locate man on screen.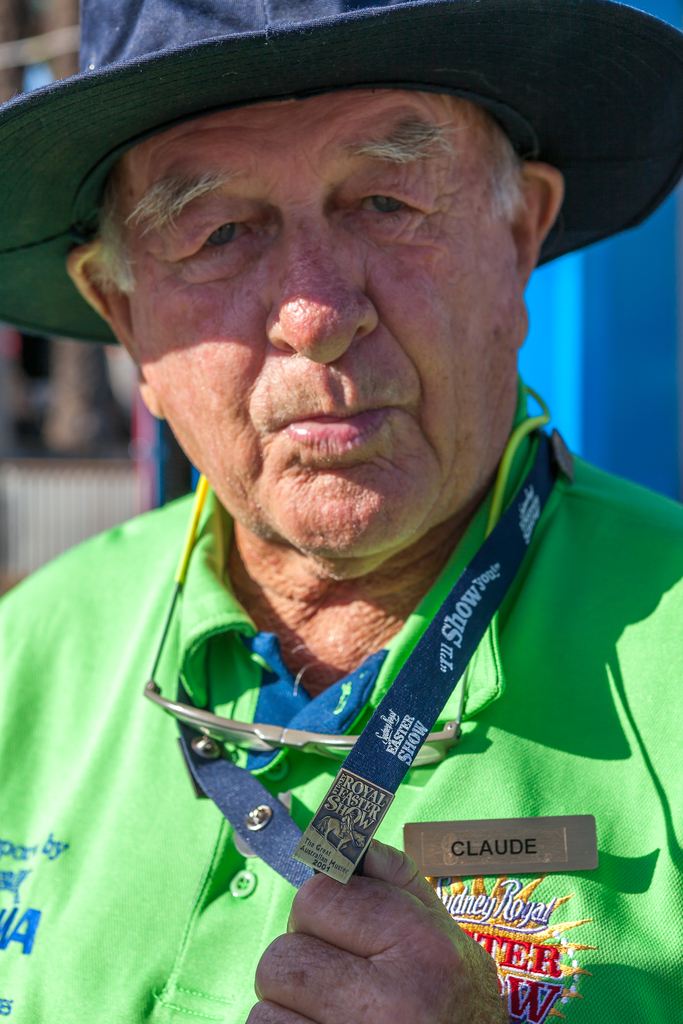
On screen at <bbox>0, 49, 682, 951</bbox>.
